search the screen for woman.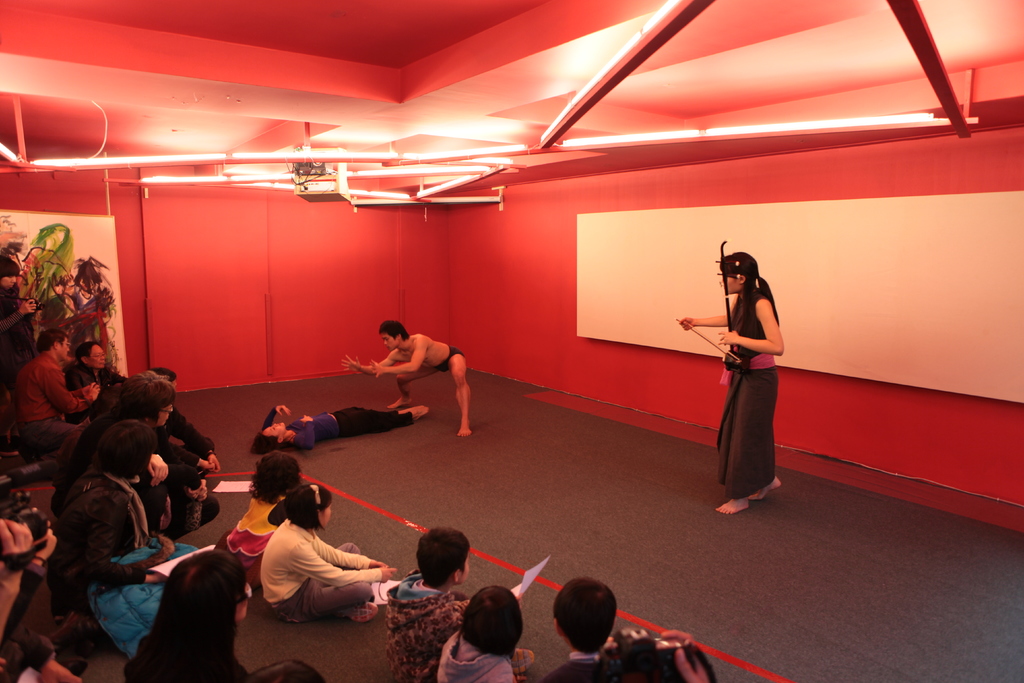
Found at <box>127,554,329,682</box>.
